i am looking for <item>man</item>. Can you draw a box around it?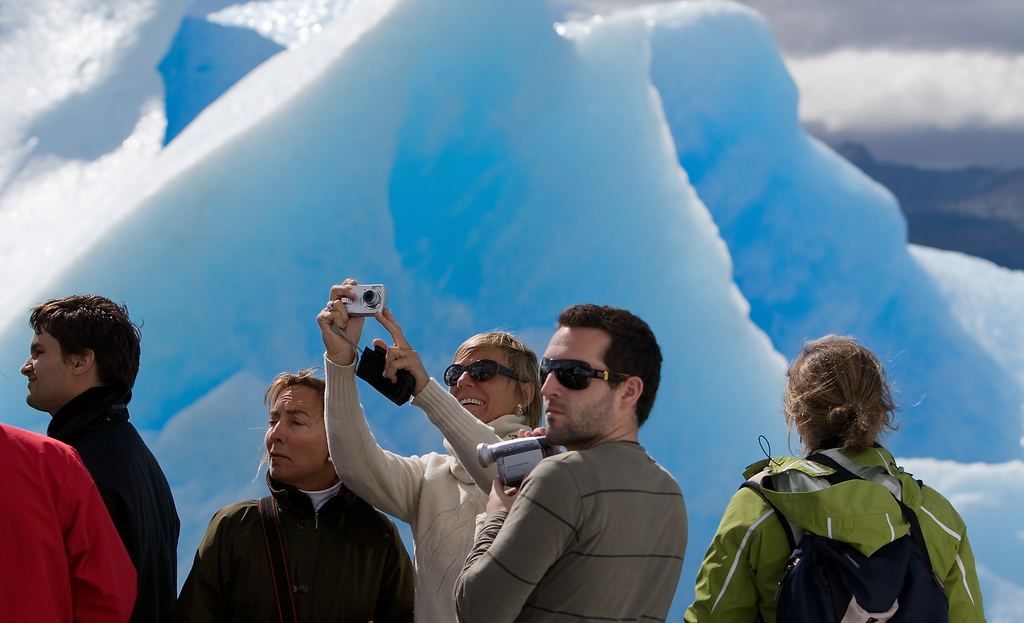
Sure, the bounding box is <box>442,308,705,615</box>.
